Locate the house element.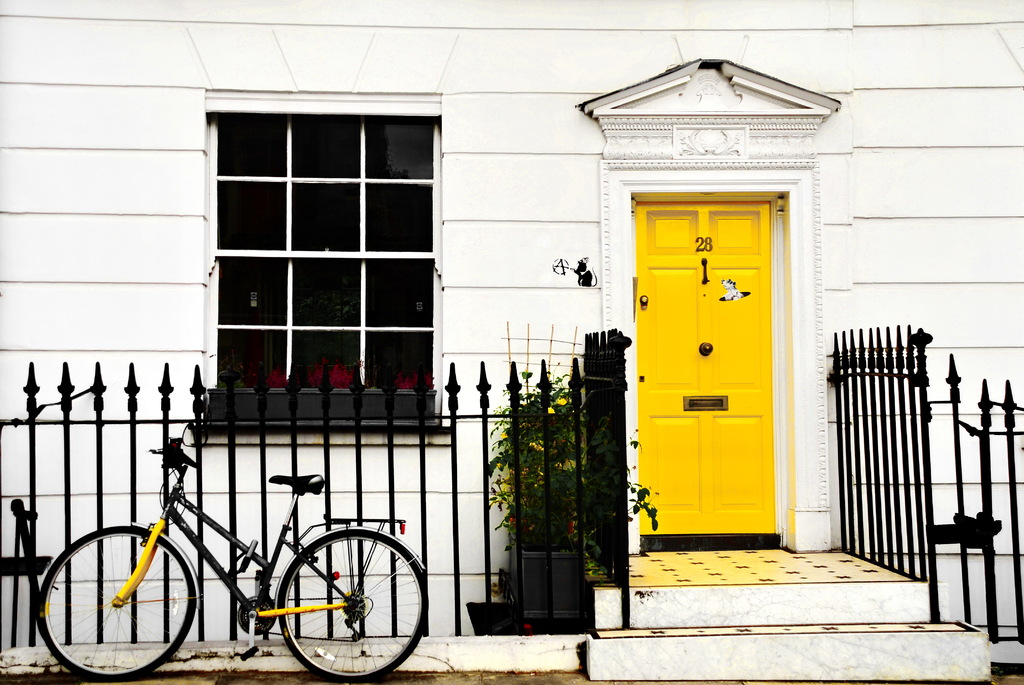
Element bbox: {"x1": 163, "y1": 18, "x2": 973, "y2": 660}.
